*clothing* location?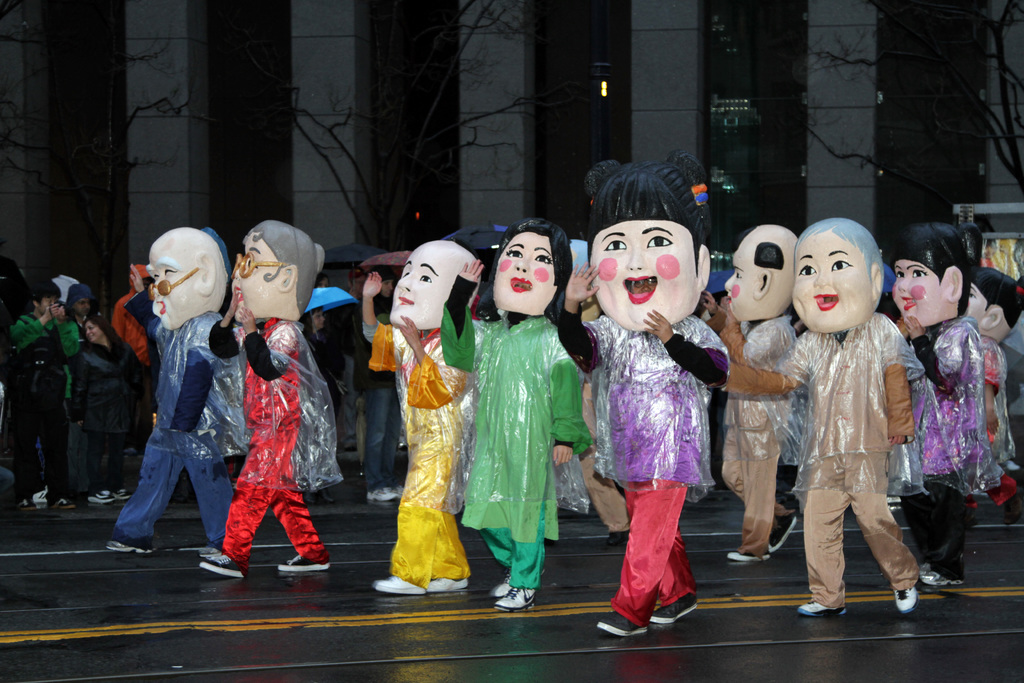
[360,314,467,583]
